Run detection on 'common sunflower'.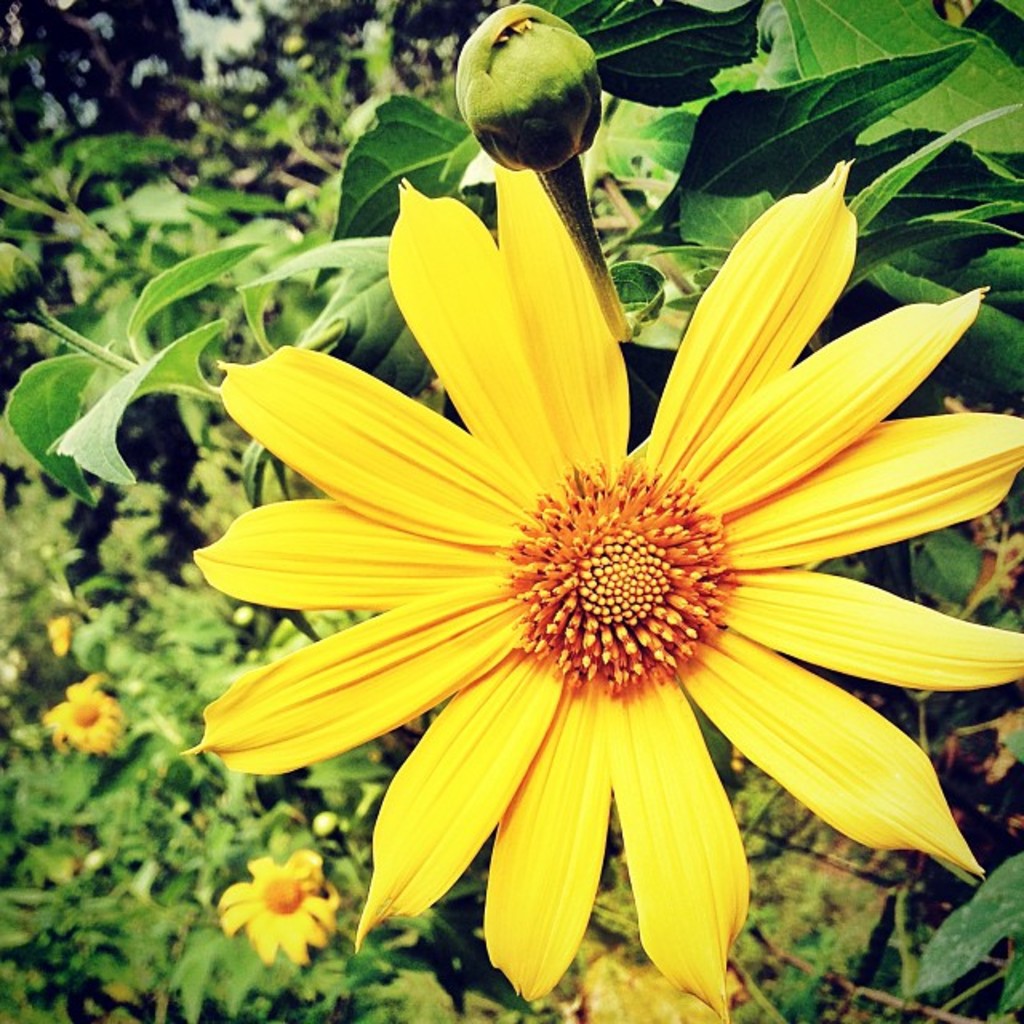
Result: select_region(166, 134, 1023, 1023).
